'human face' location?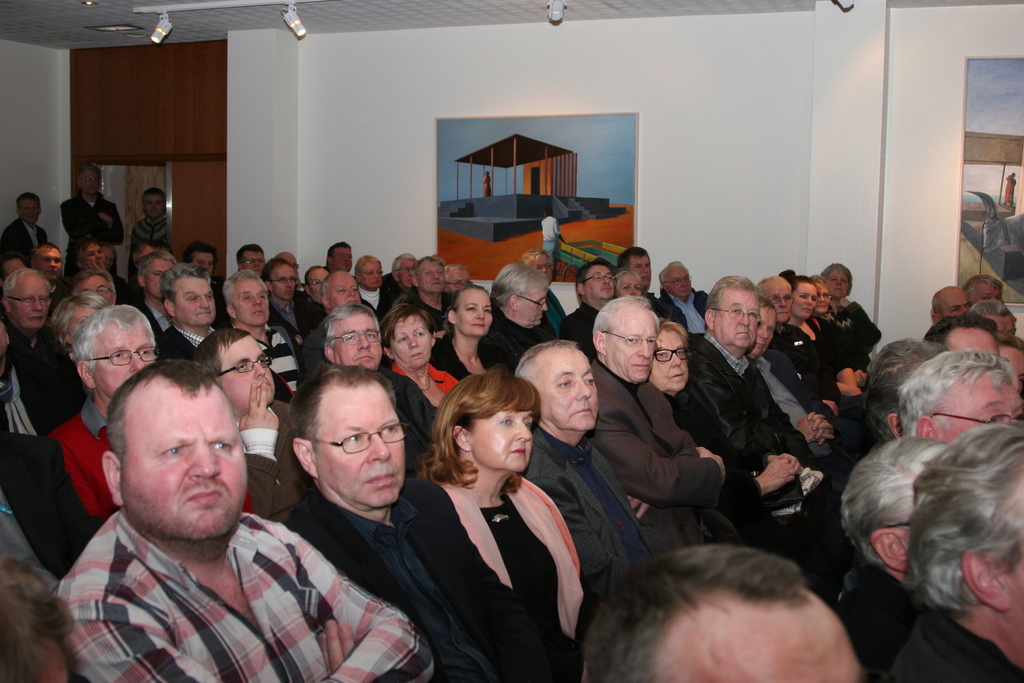
bbox=[668, 269, 691, 295]
